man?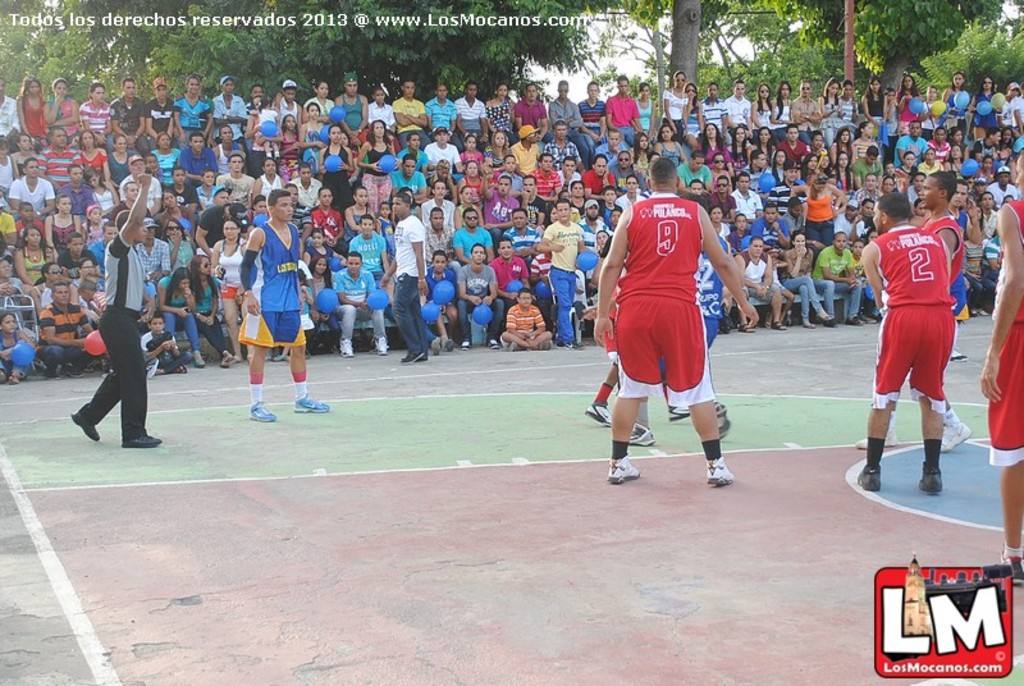
select_region(541, 198, 586, 343)
